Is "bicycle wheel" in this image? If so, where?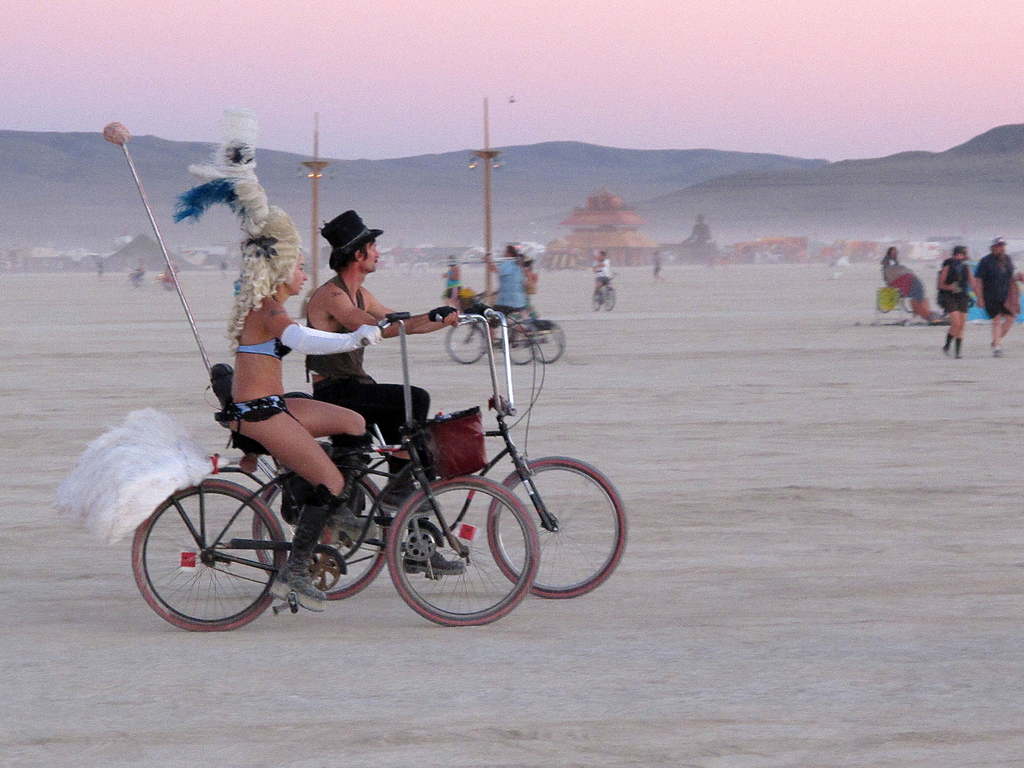
Yes, at 250,477,391,604.
